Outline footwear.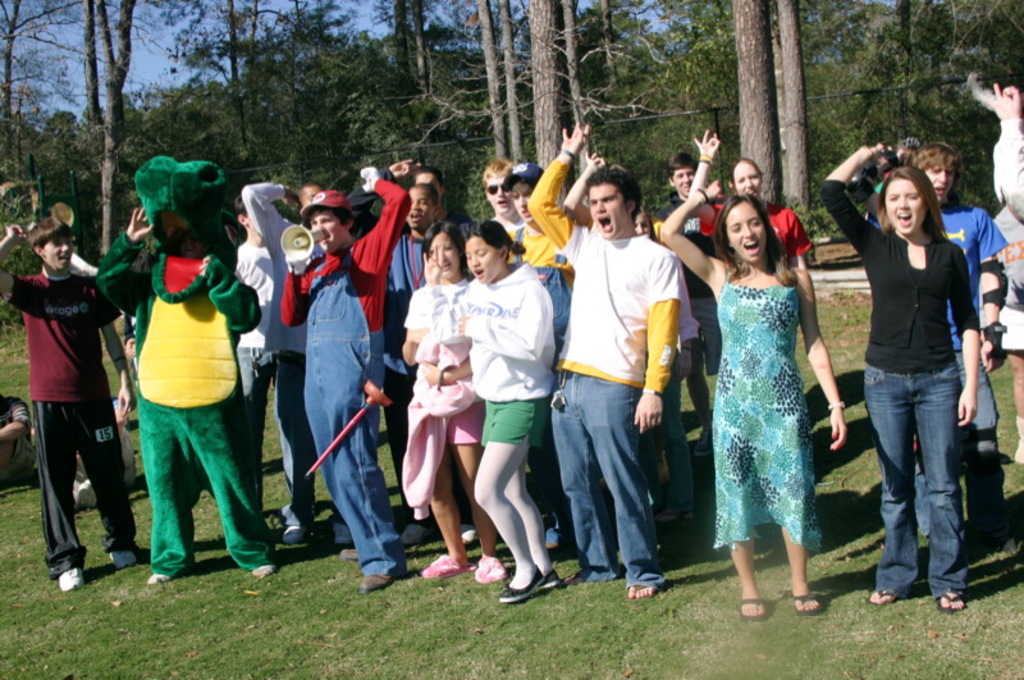
Outline: left=339, top=542, right=357, bottom=562.
